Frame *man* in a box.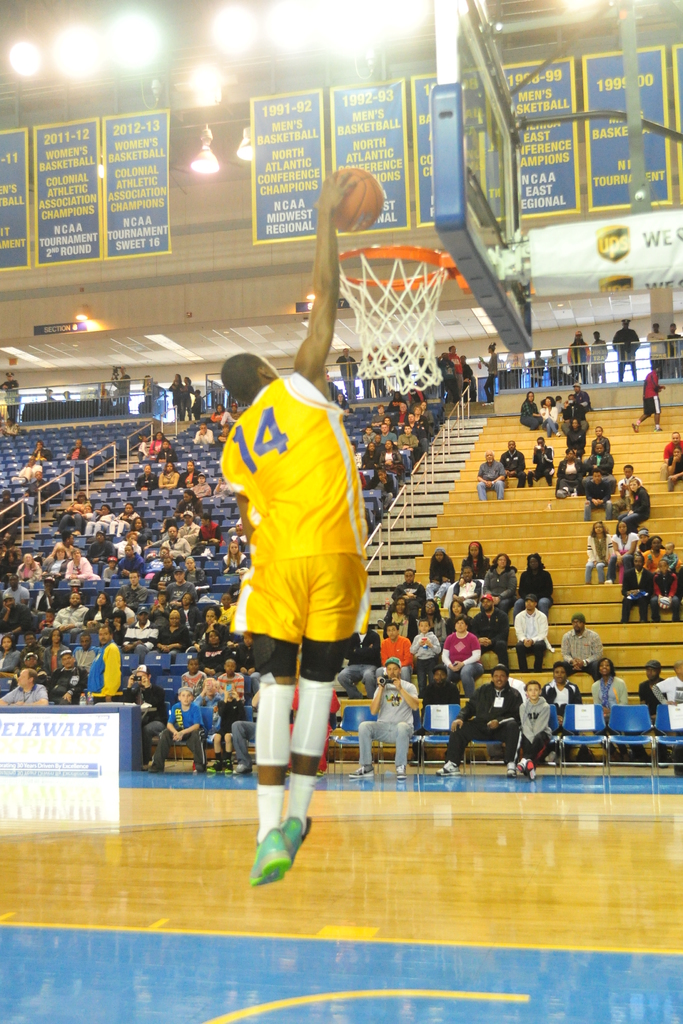
x1=513 y1=594 x2=548 y2=673.
